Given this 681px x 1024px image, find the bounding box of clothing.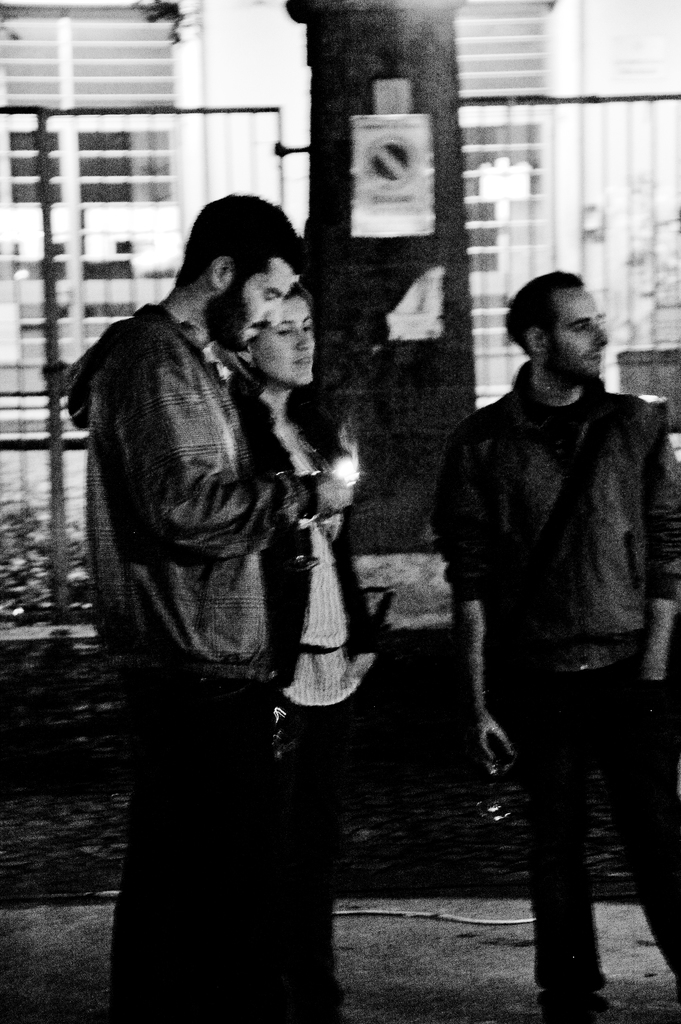
box(422, 374, 680, 1002).
